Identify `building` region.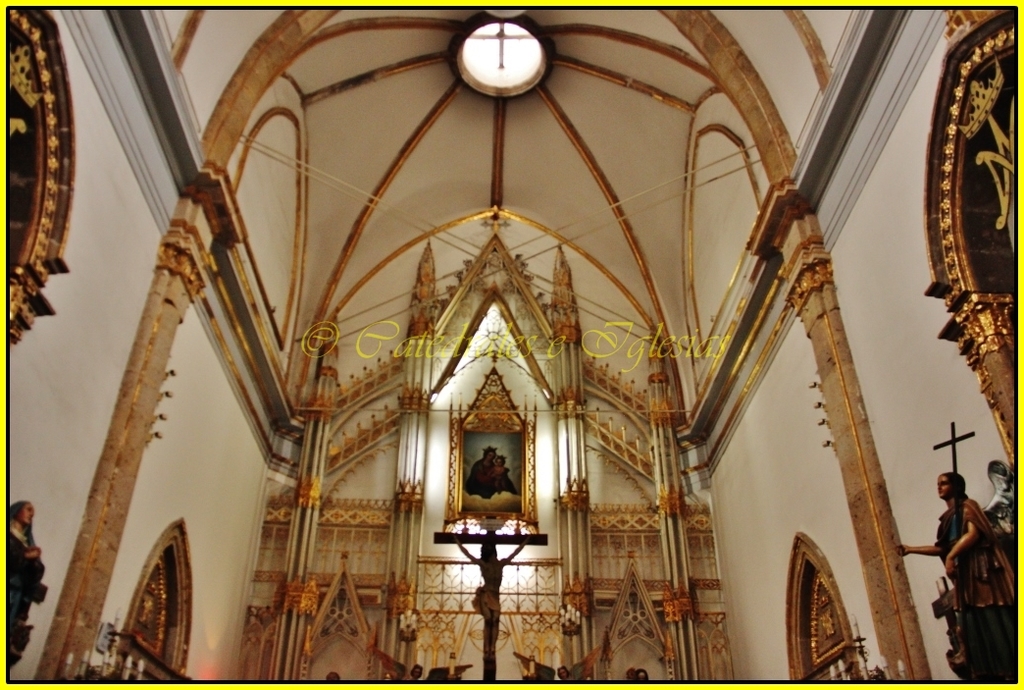
Region: 0 0 1023 689.
